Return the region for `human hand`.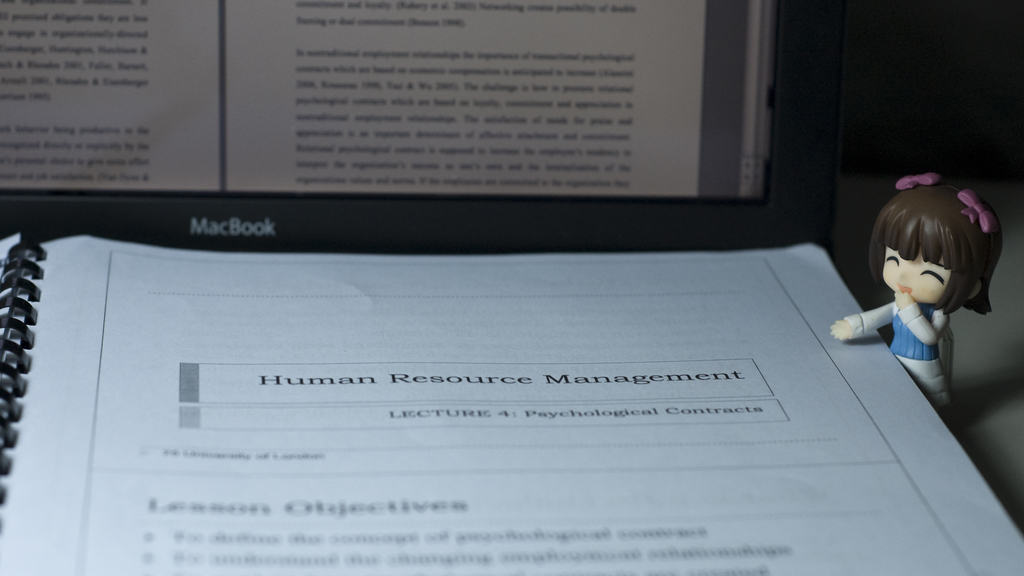
Rect(892, 288, 914, 311).
